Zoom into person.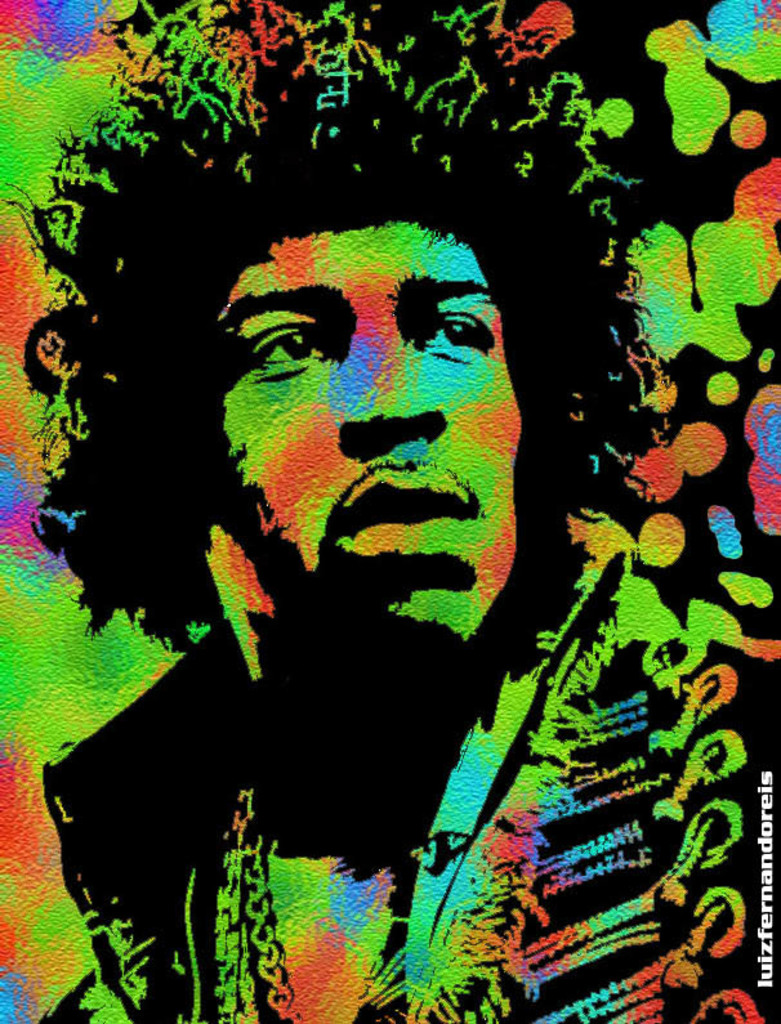
Zoom target: <bbox>0, 0, 687, 1023</bbox>.
